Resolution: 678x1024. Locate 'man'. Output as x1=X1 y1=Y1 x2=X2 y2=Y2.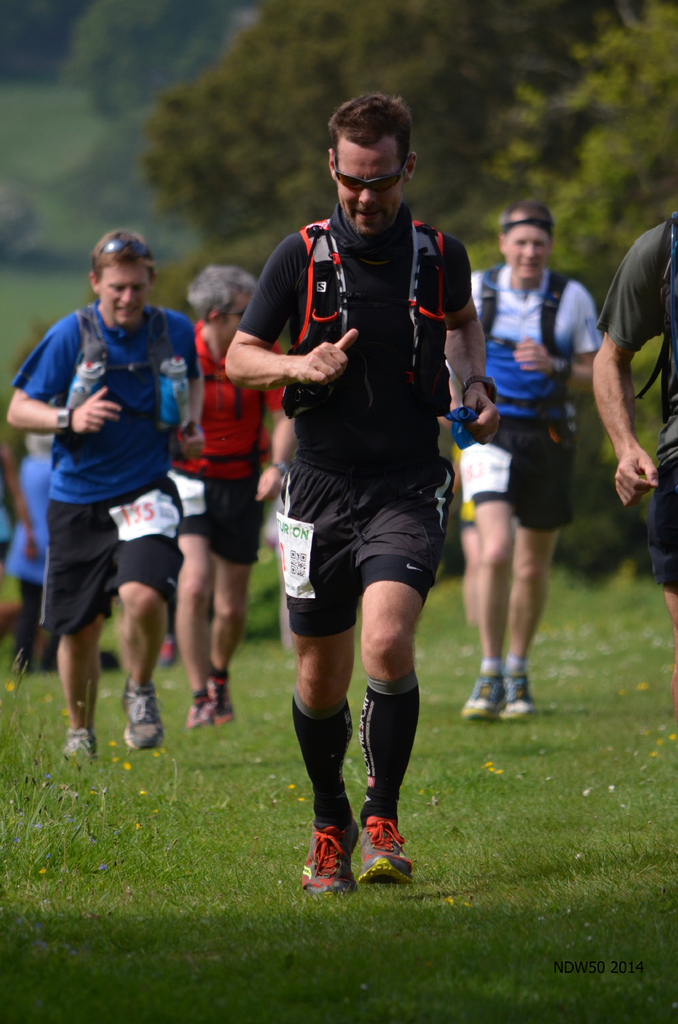
x1=13 y1=231 x2=219 y2=744.
